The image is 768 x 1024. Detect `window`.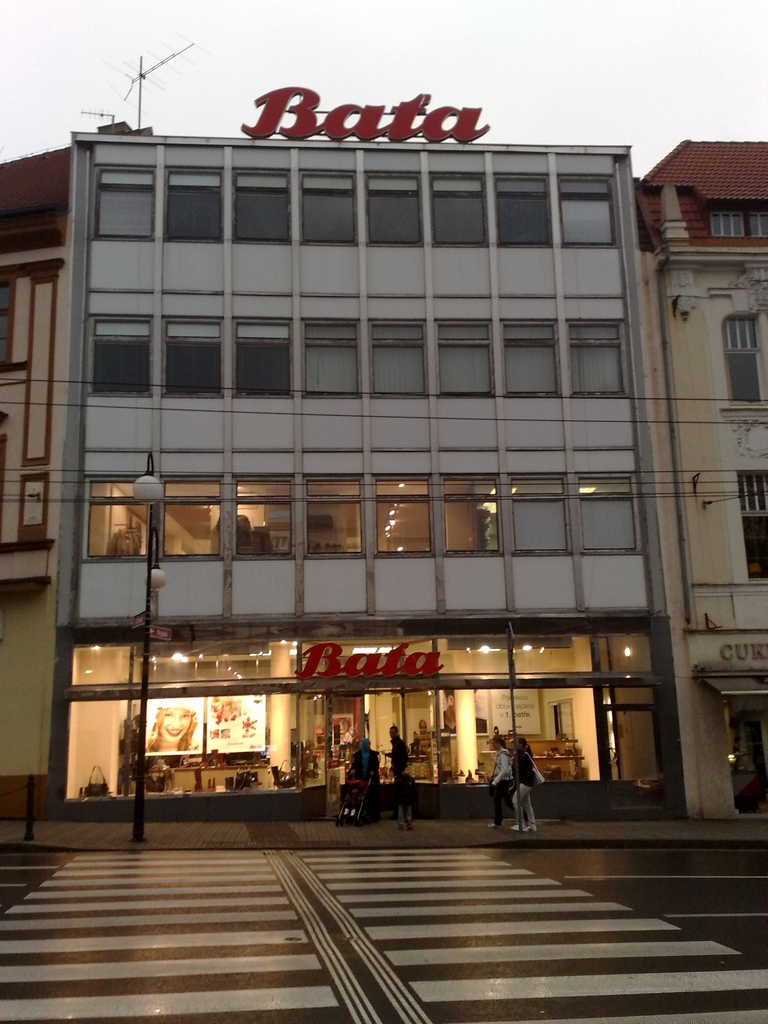
Detection: 93, 169, 156, 239.
